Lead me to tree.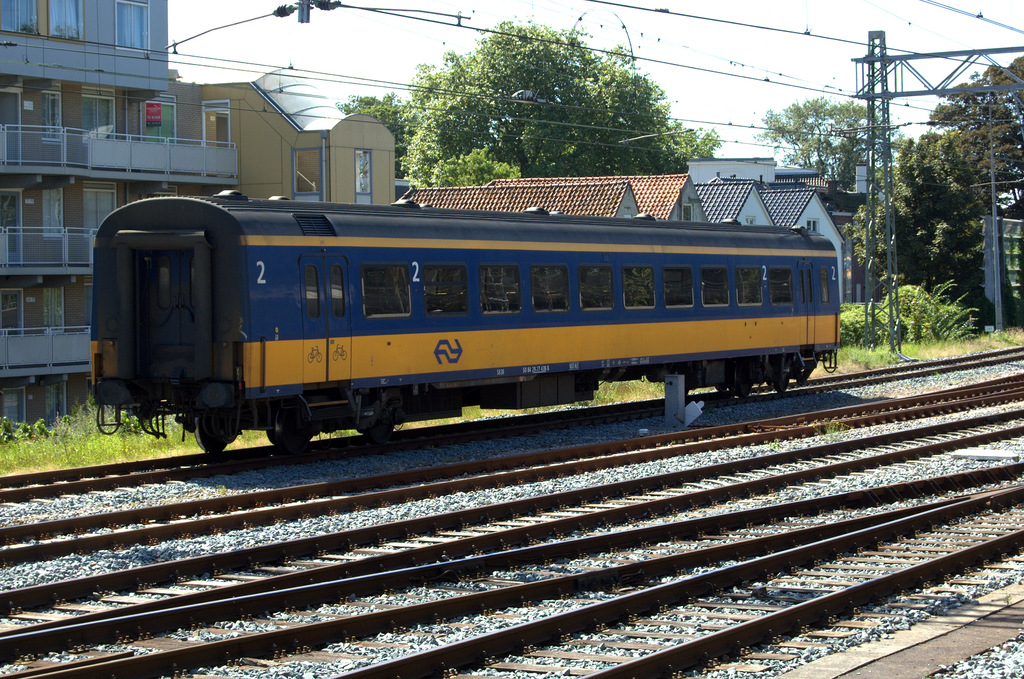
Lead to left=824, top=49, right=1023, bottom=331.
